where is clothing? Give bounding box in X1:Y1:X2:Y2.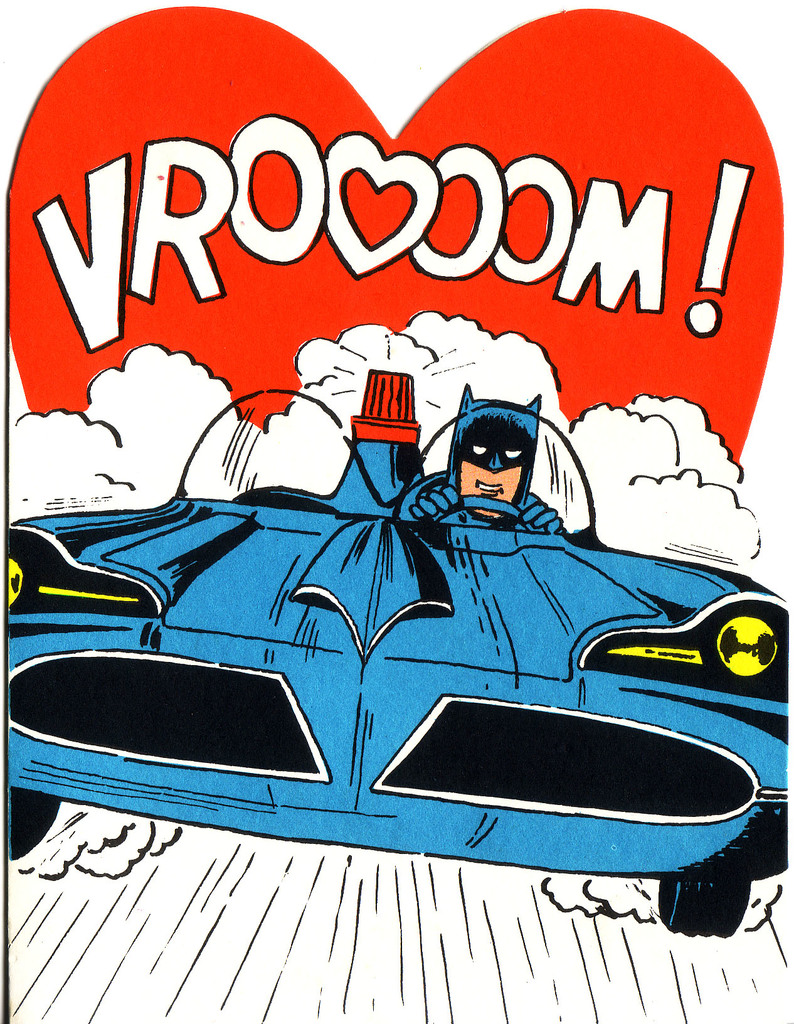
395:398:564:536.
